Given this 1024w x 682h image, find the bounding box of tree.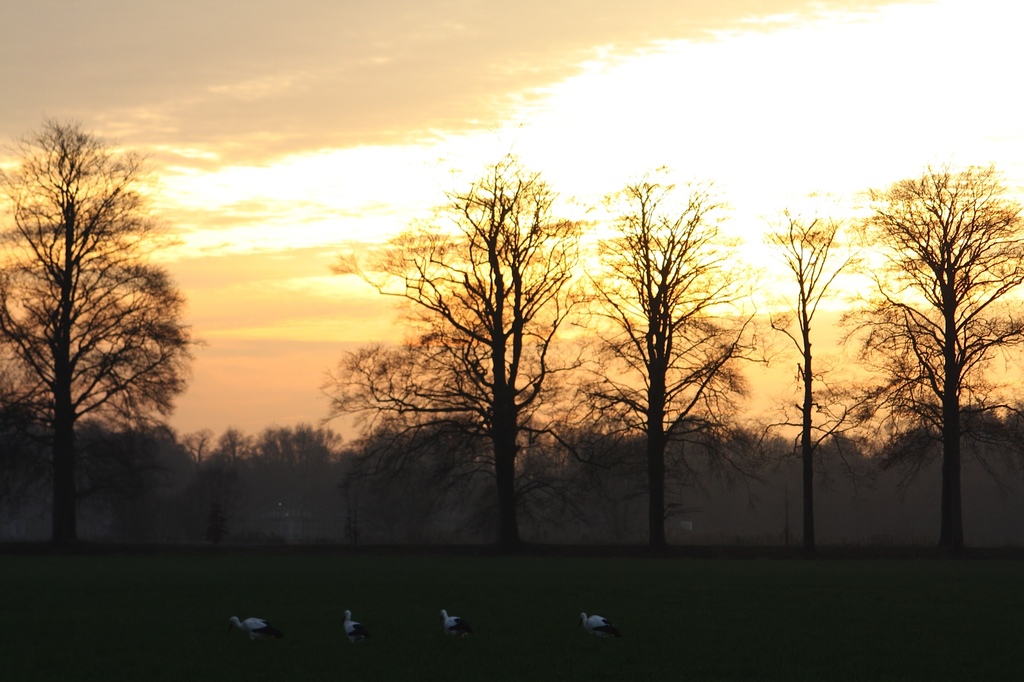
Rect(760, 204, 881, 561).
